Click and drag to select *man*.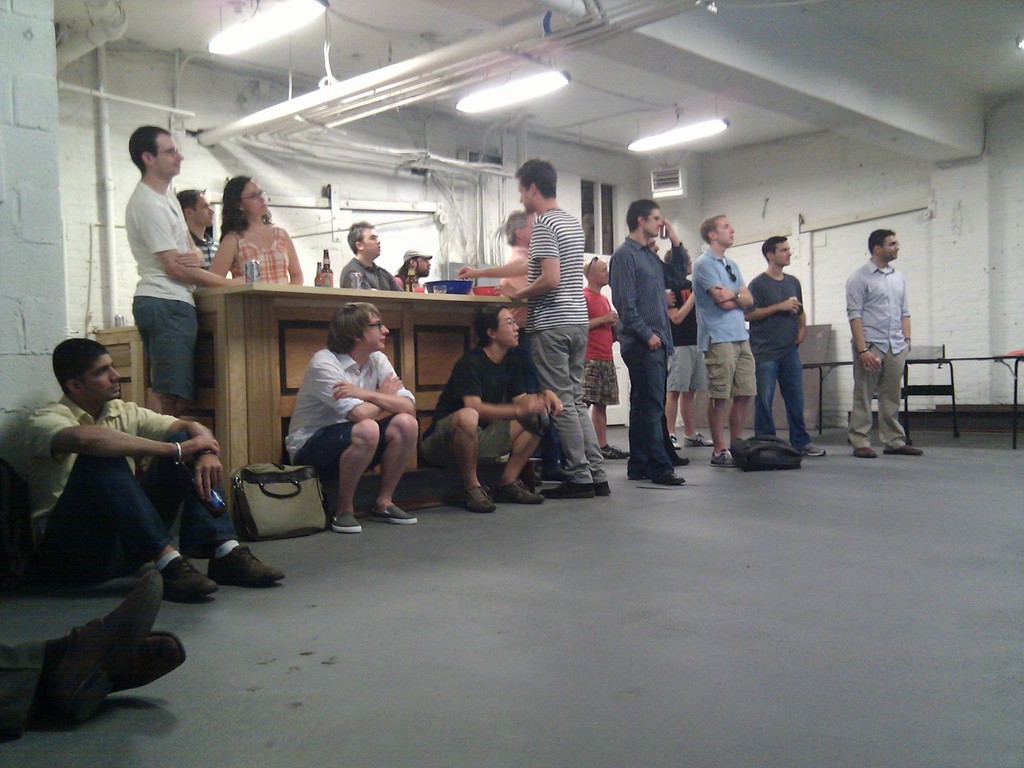
Selection: {"left": 121, "top": 125, "right": 251, "bottom": 424}.
